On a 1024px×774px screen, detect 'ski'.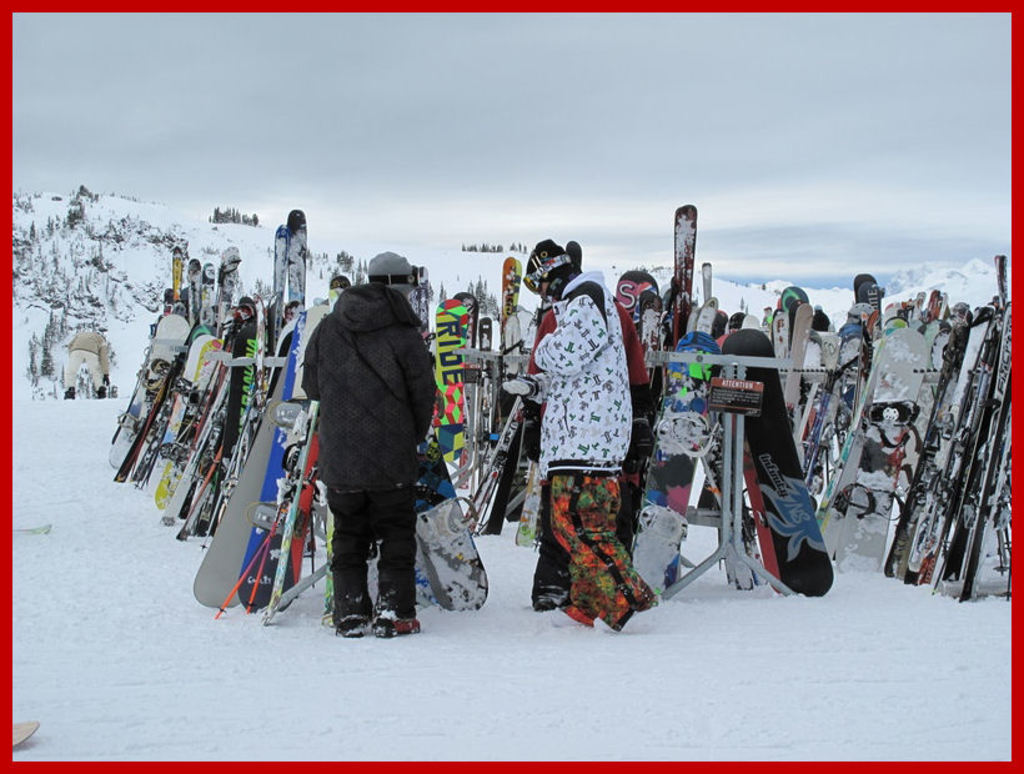
[288, 202, 313, 326].
